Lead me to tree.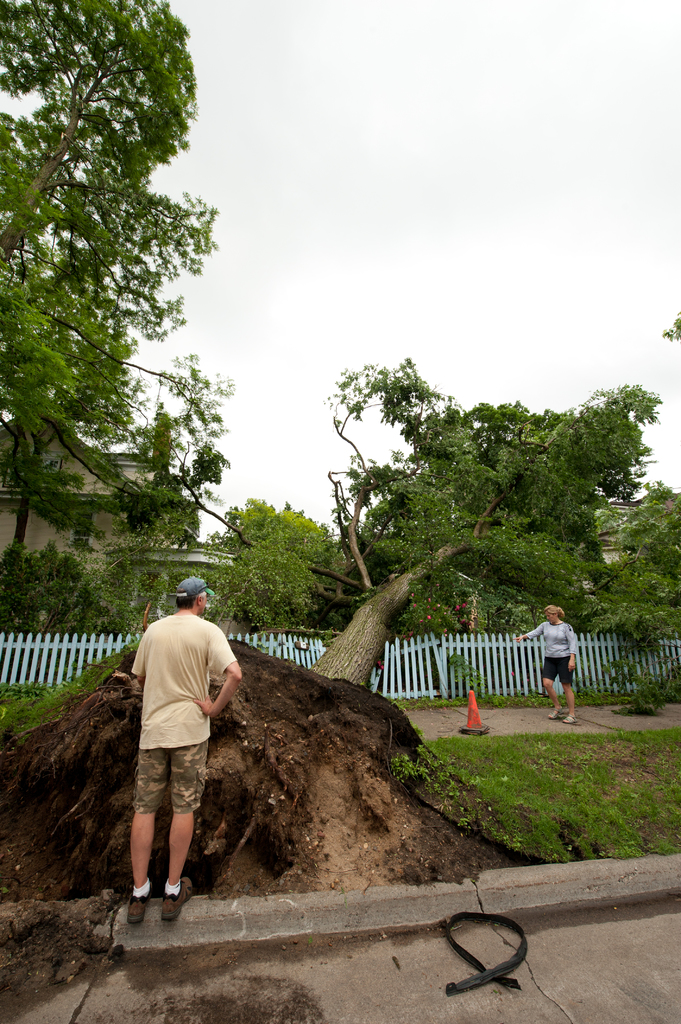
Lead to left=269, top=350, right=656, bottom=632.
